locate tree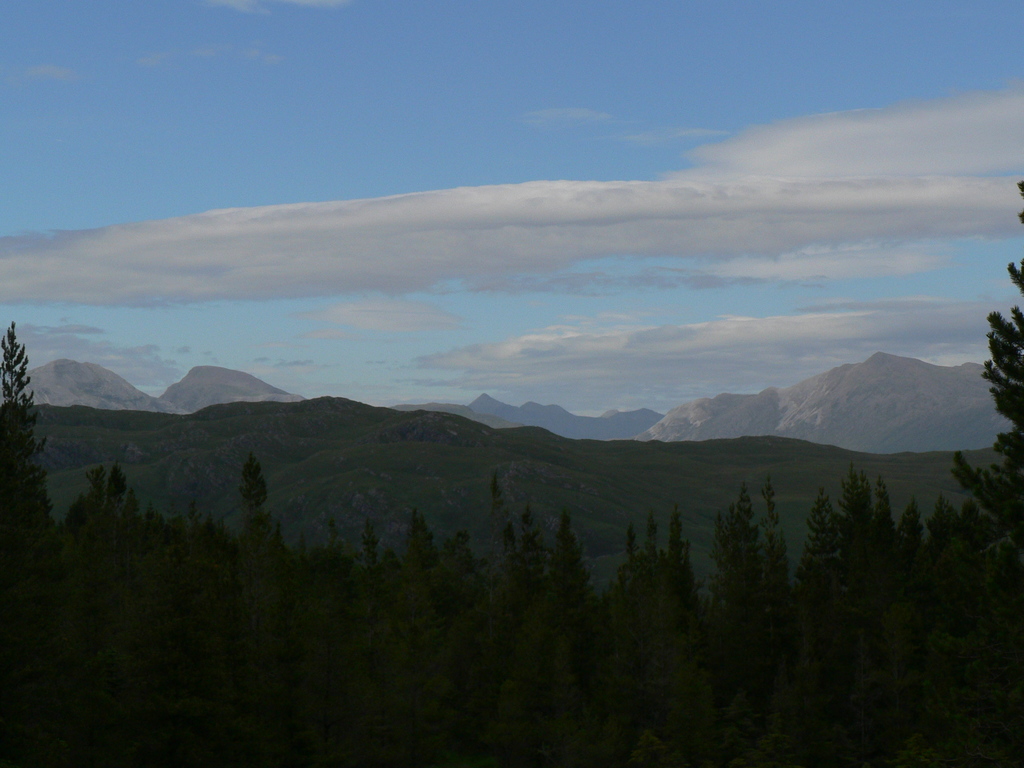
<box>982,180,1022,526</box>
